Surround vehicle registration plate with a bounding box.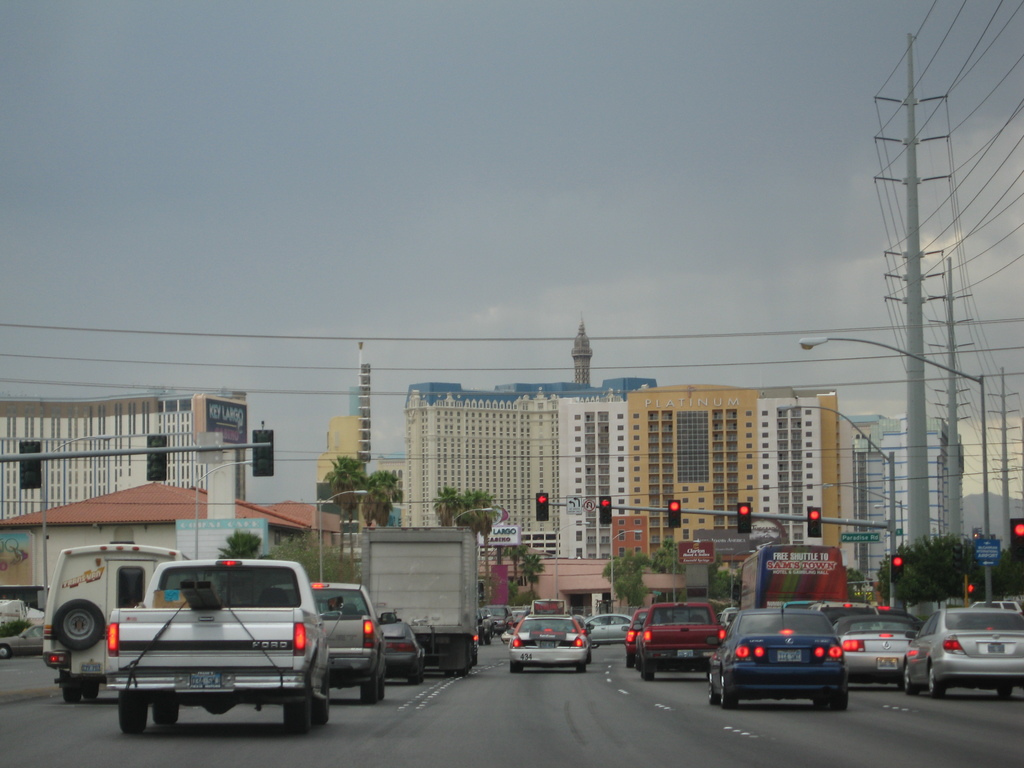
crop(776, 646, 800, 663).
